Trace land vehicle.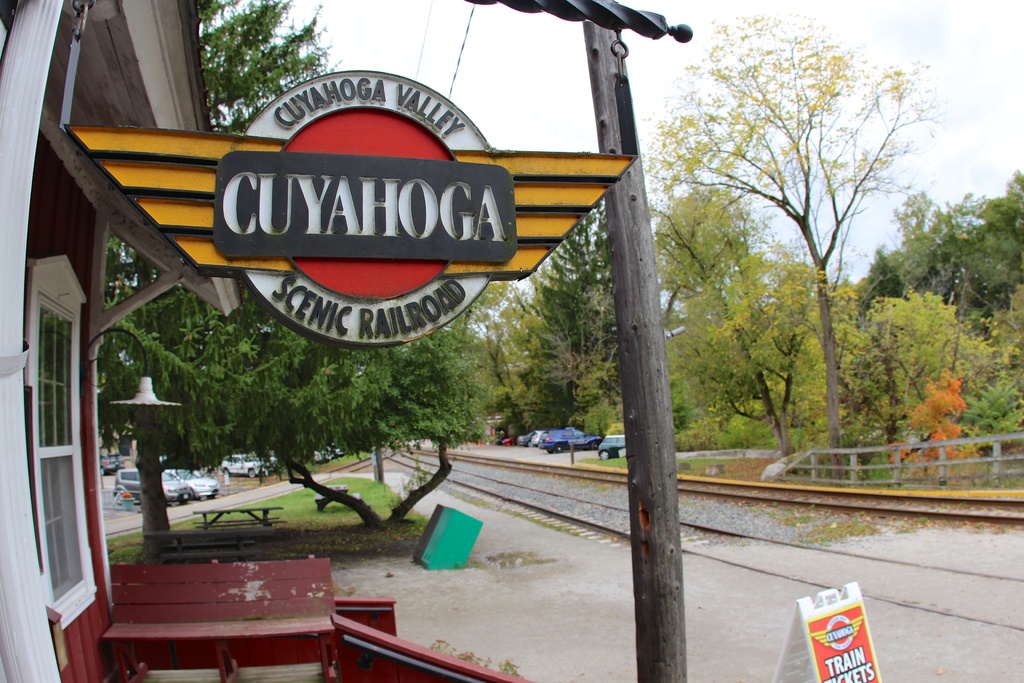
Traced to locate(163, 467, 218, 503).
